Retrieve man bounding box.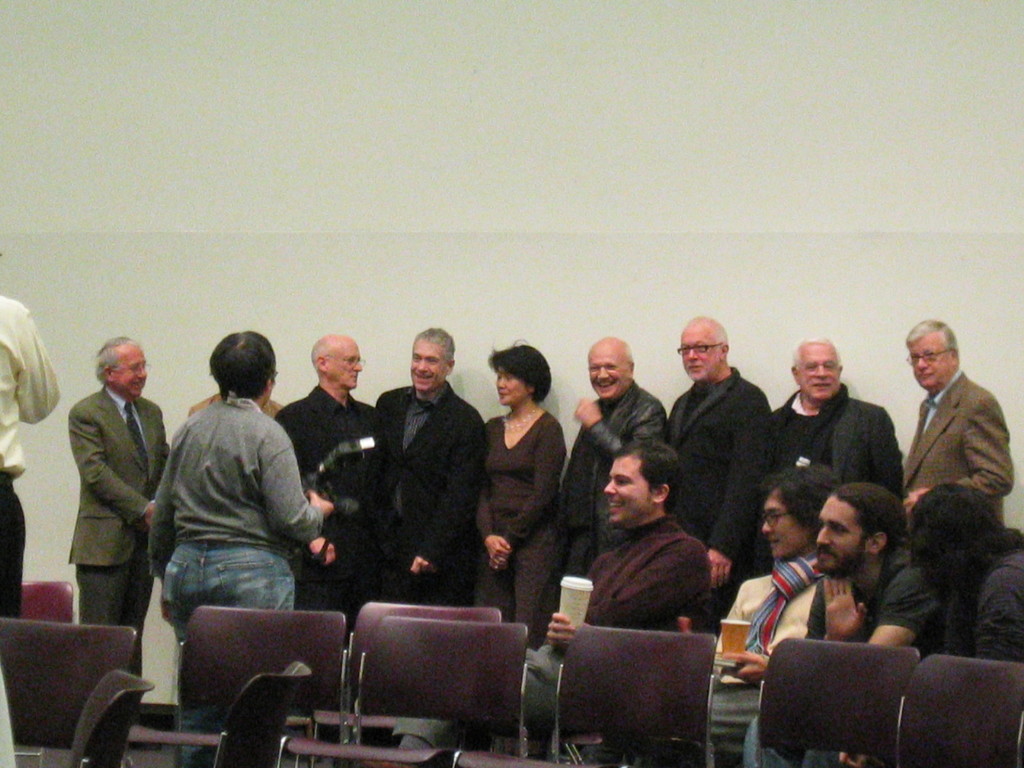
Bounding box: (767, 341, 895, 496).
